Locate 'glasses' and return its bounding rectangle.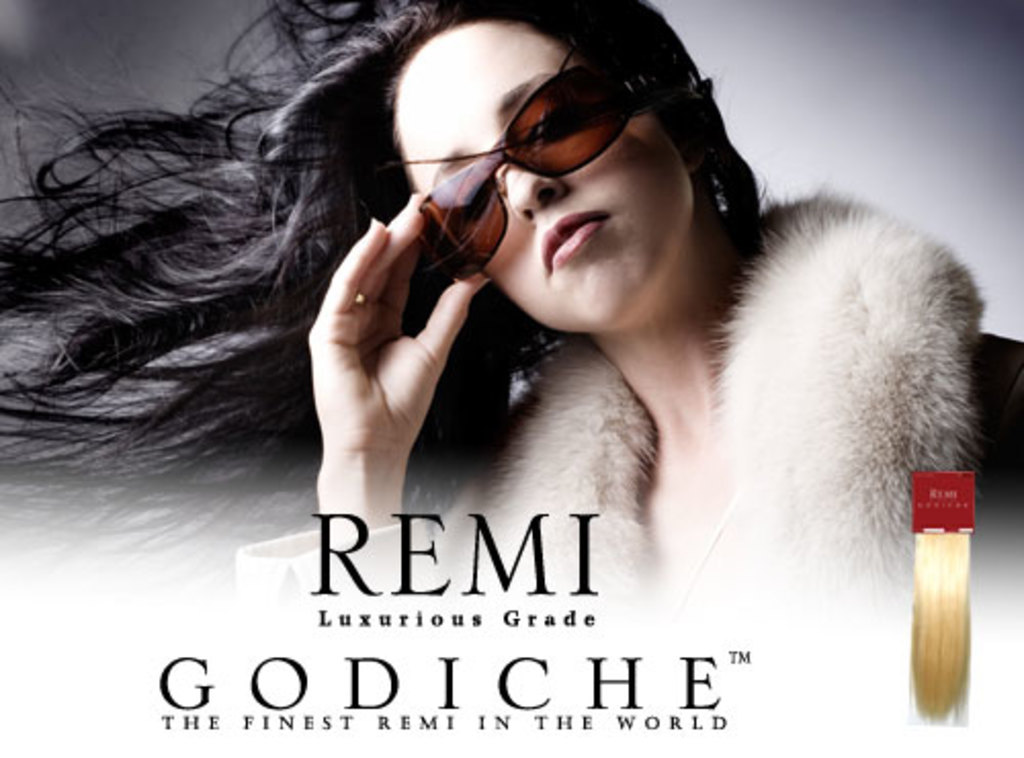
<box>412,57,662,279</box>.
